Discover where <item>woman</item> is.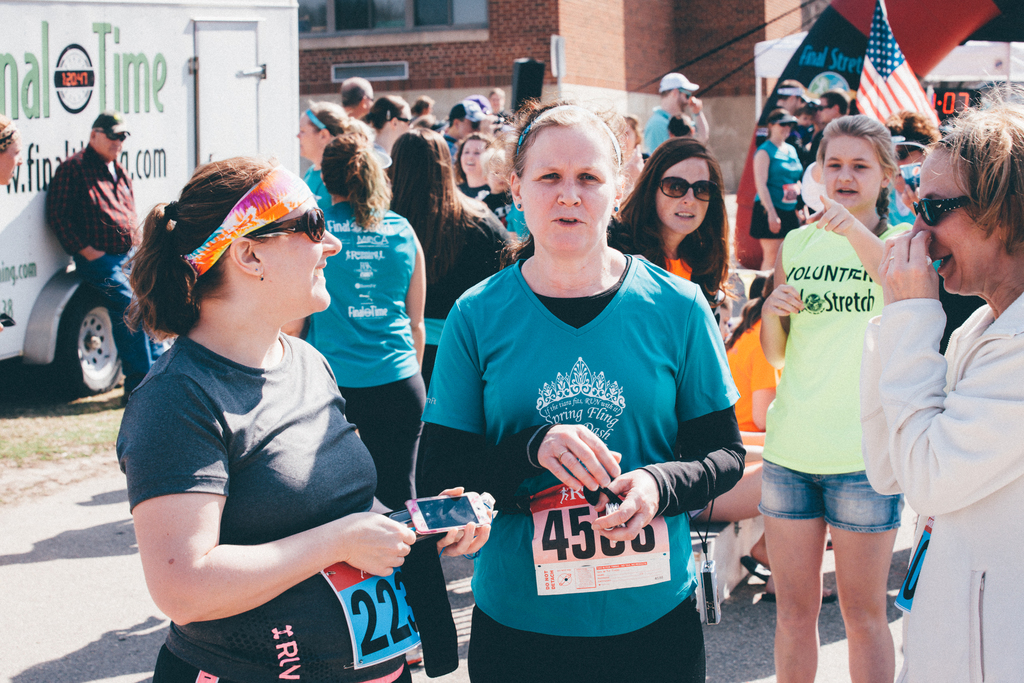
Discovered at bbox(858, 66, 1023, 682).
